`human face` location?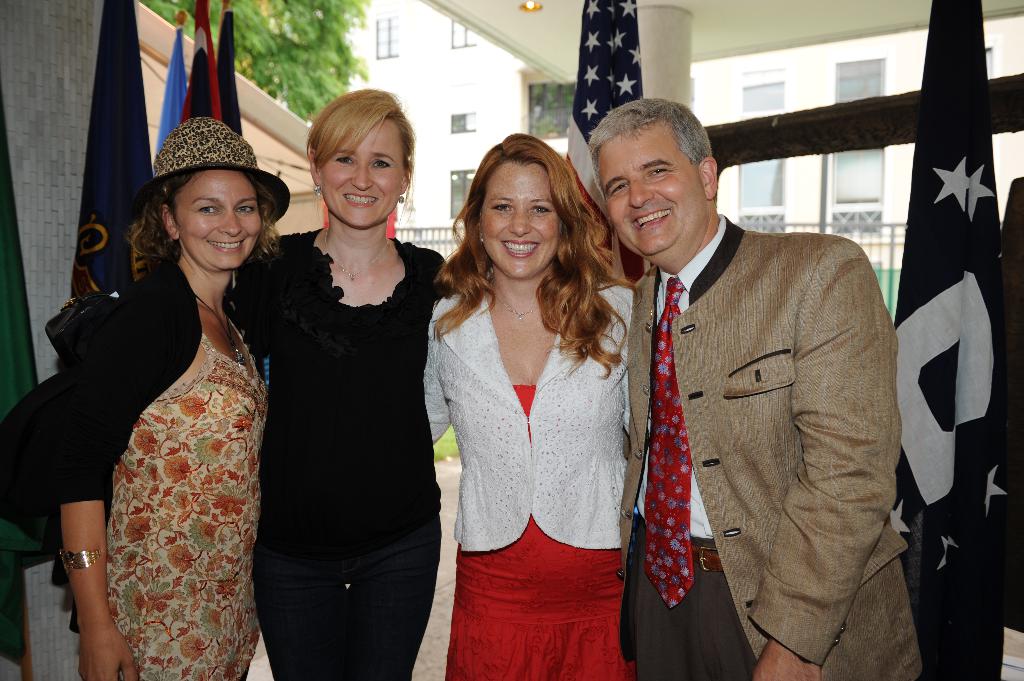
178/172/260/271
